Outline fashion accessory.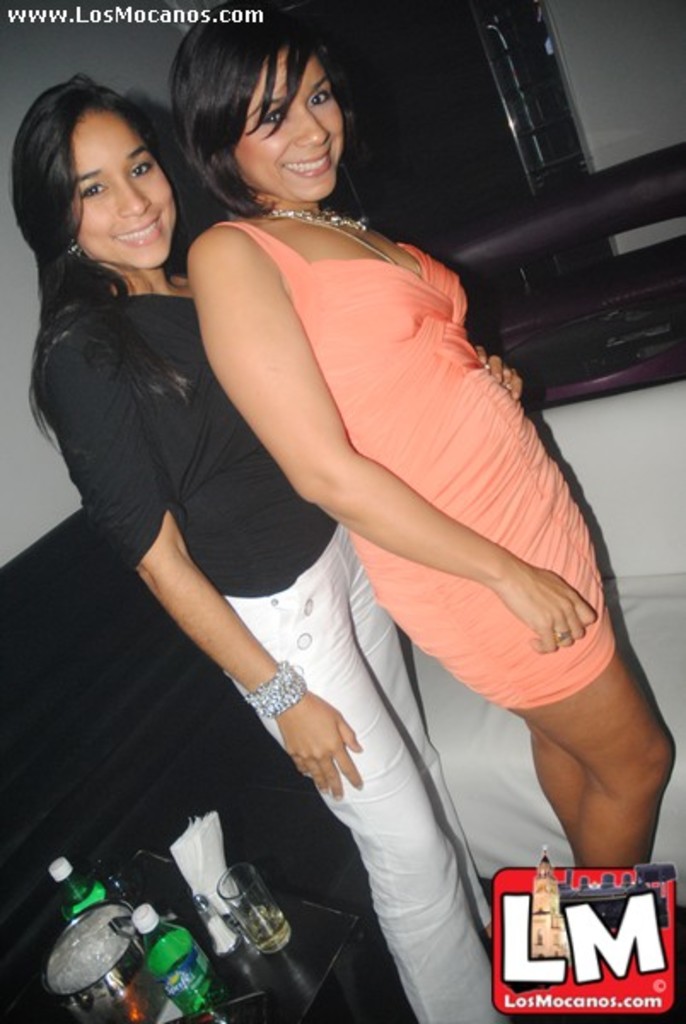
Outline: [253,203,425,275].
